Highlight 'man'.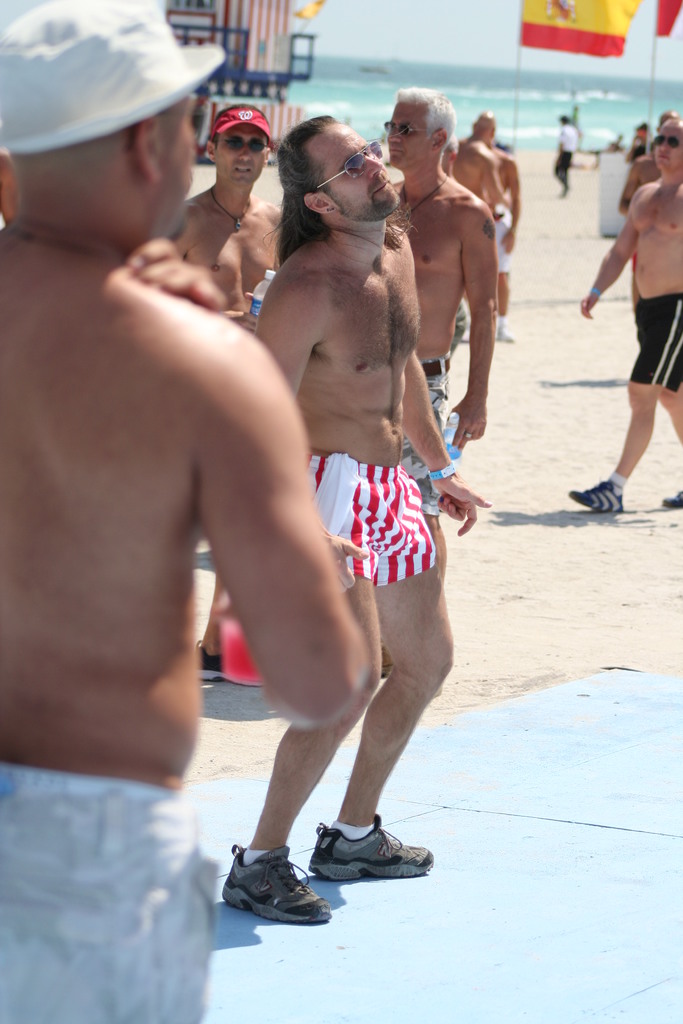
Highlighted region: crop(488, 149, 527, 348).
